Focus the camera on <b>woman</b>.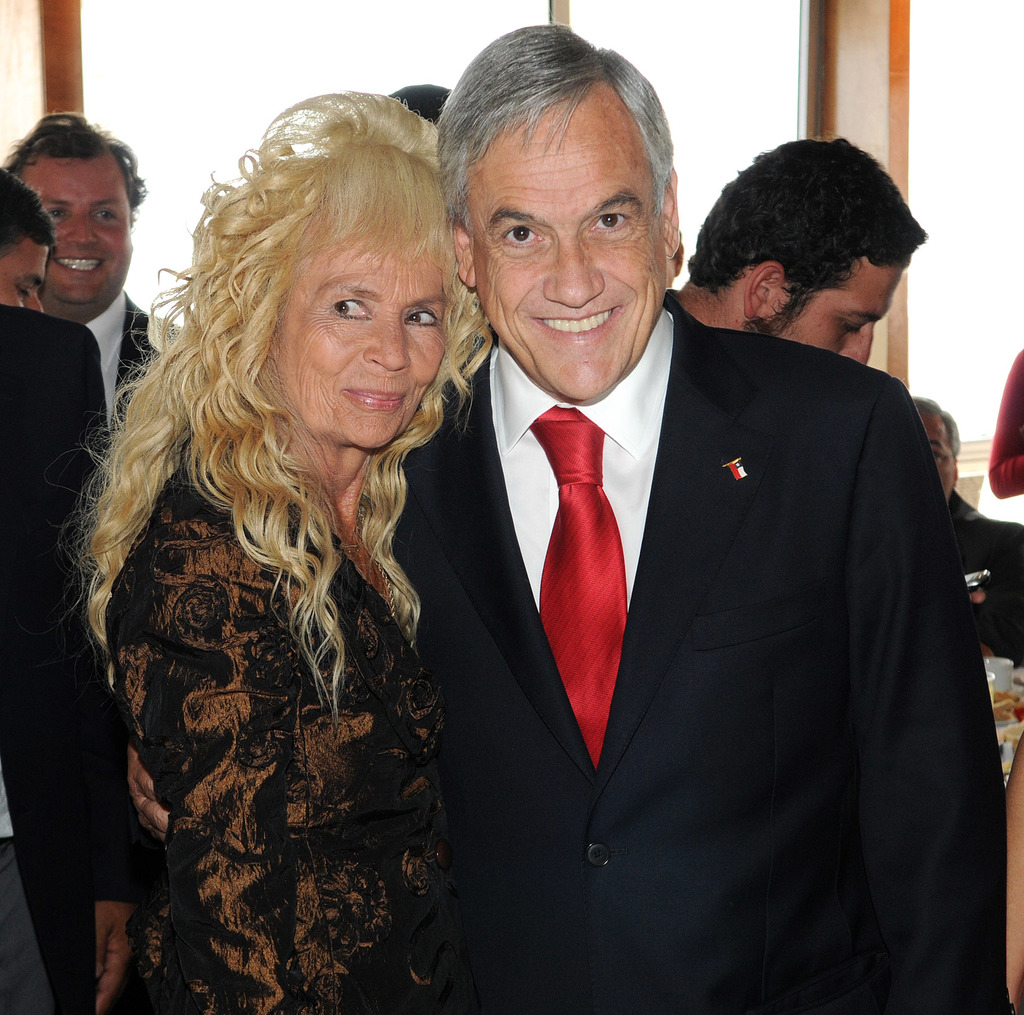
Focus region: [left=84, top=116, right=490, bottom=1014].
